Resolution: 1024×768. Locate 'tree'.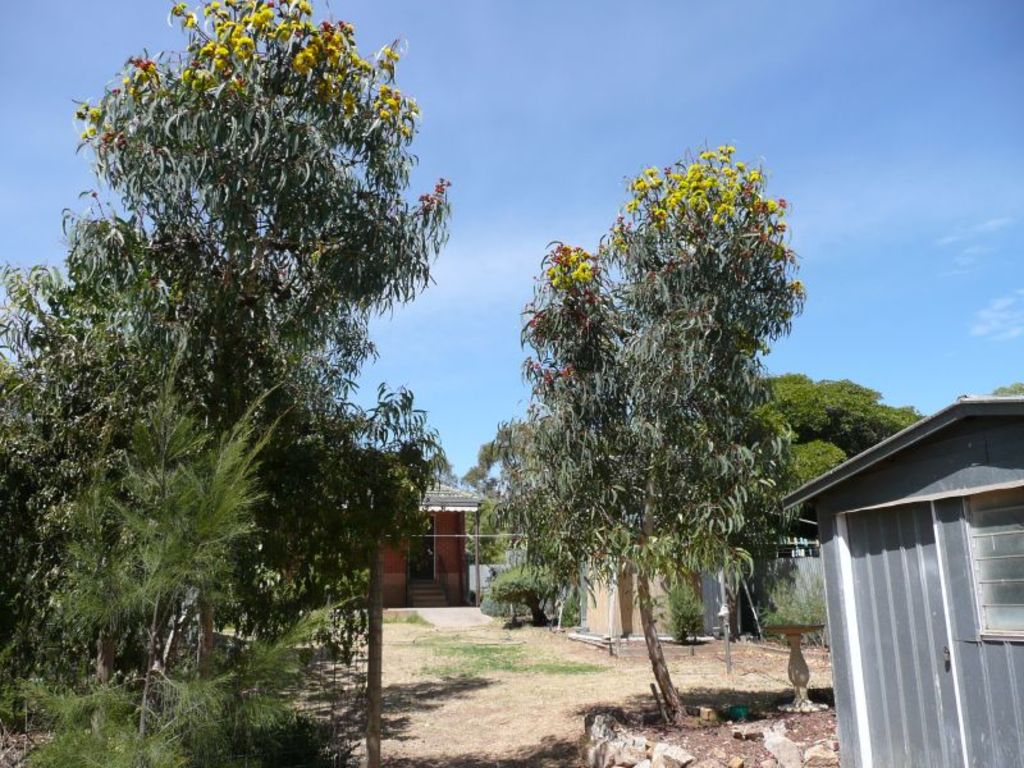
[x1=0, y1=0, x2=445, y2=618].
